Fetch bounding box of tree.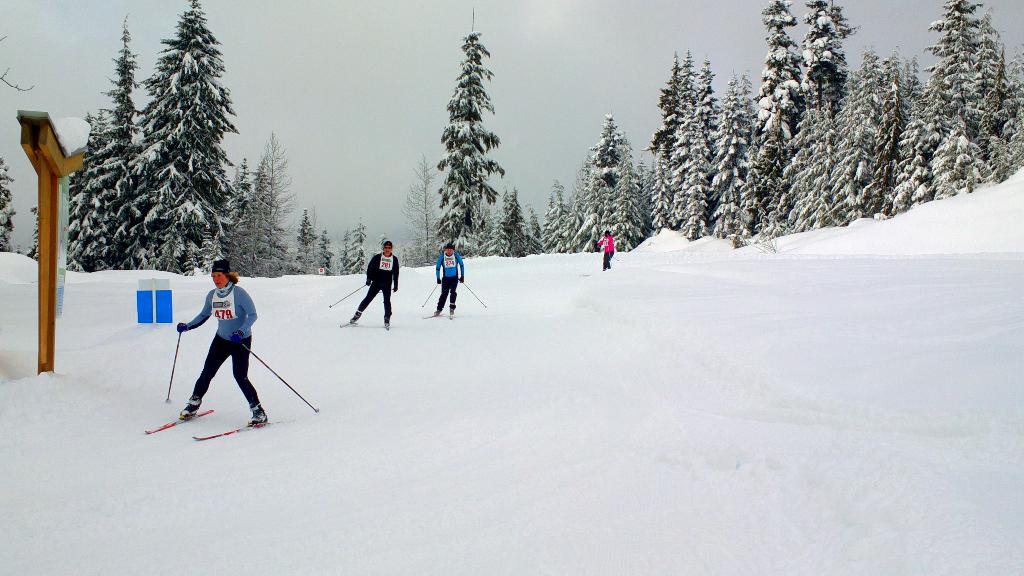
Bbox: detection(1014, 38, 1023, 168).
